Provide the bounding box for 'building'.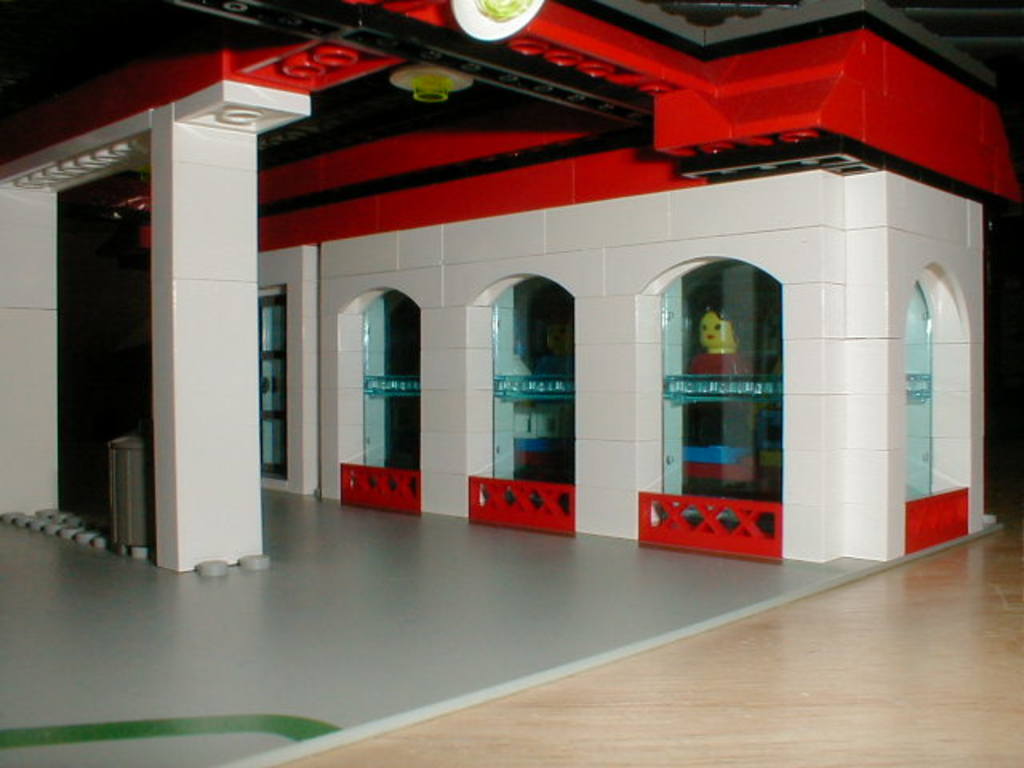
l=0, t=0, r=1022, b=563.
